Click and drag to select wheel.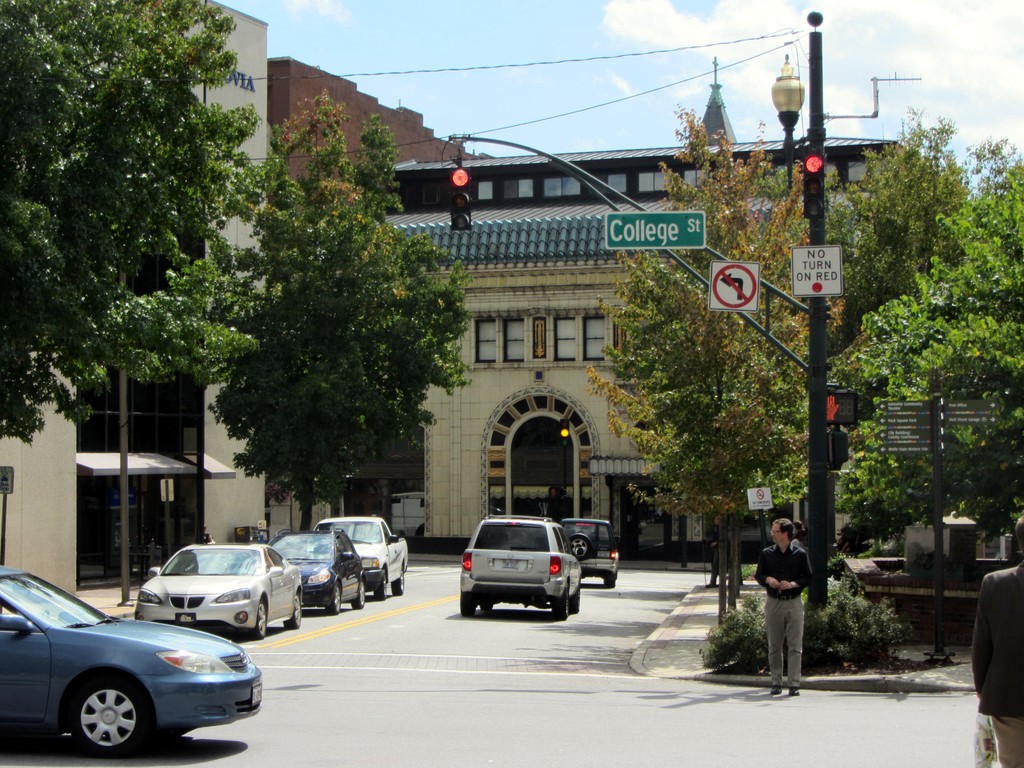
Selection: [x1=481, y1=603, x2=493, y2=615].
